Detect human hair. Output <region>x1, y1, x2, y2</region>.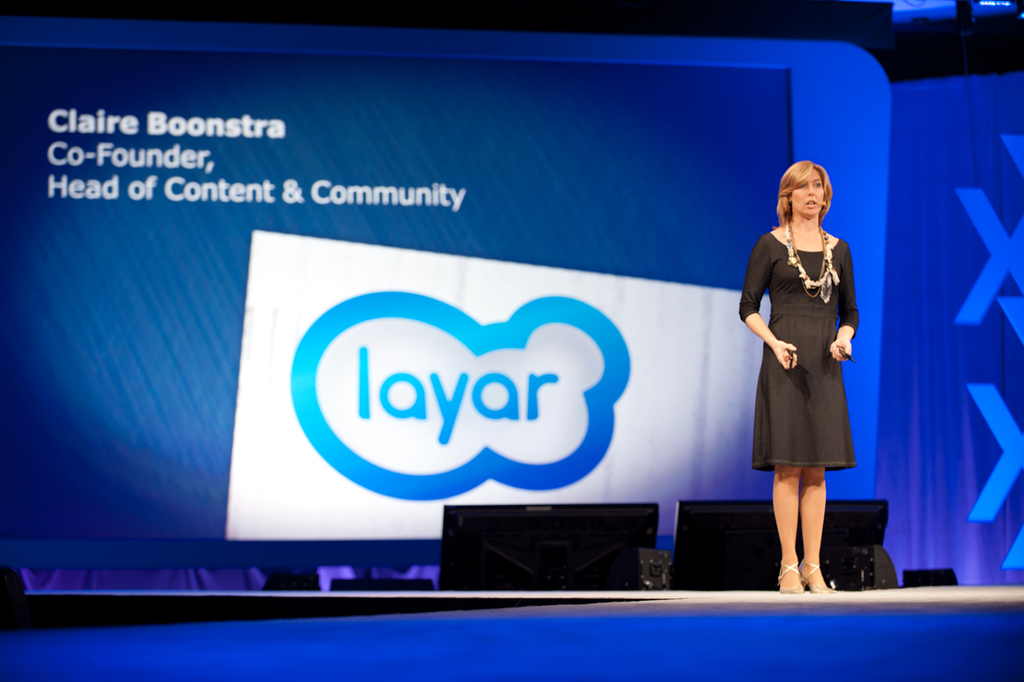
<region>775, 156, 834, 227</region>.
